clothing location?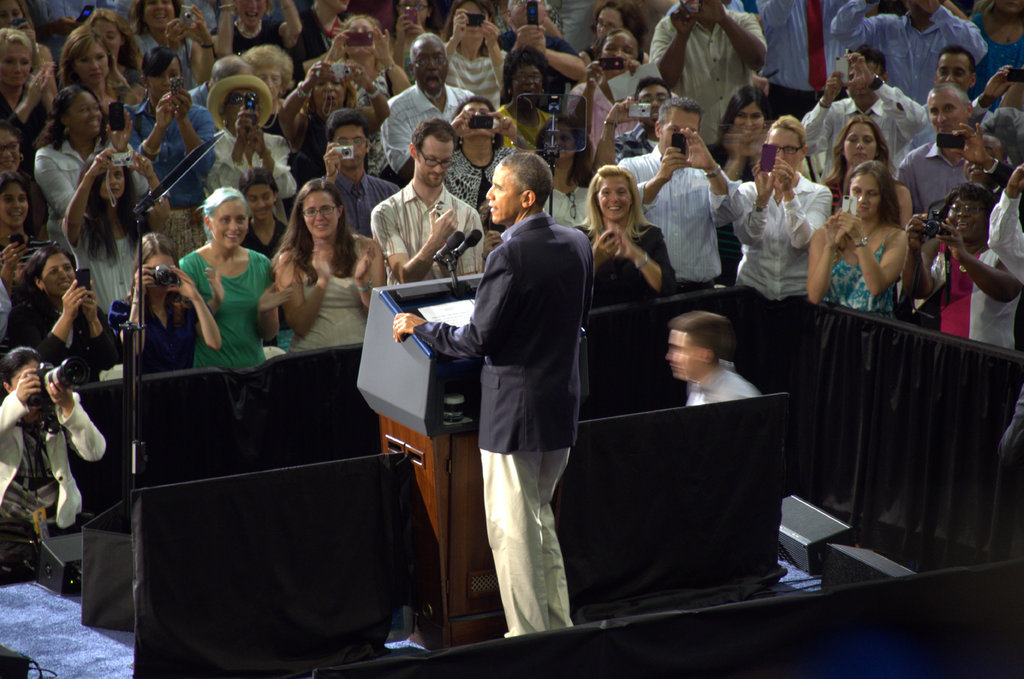
detection(977, 186, 1023, 270)
